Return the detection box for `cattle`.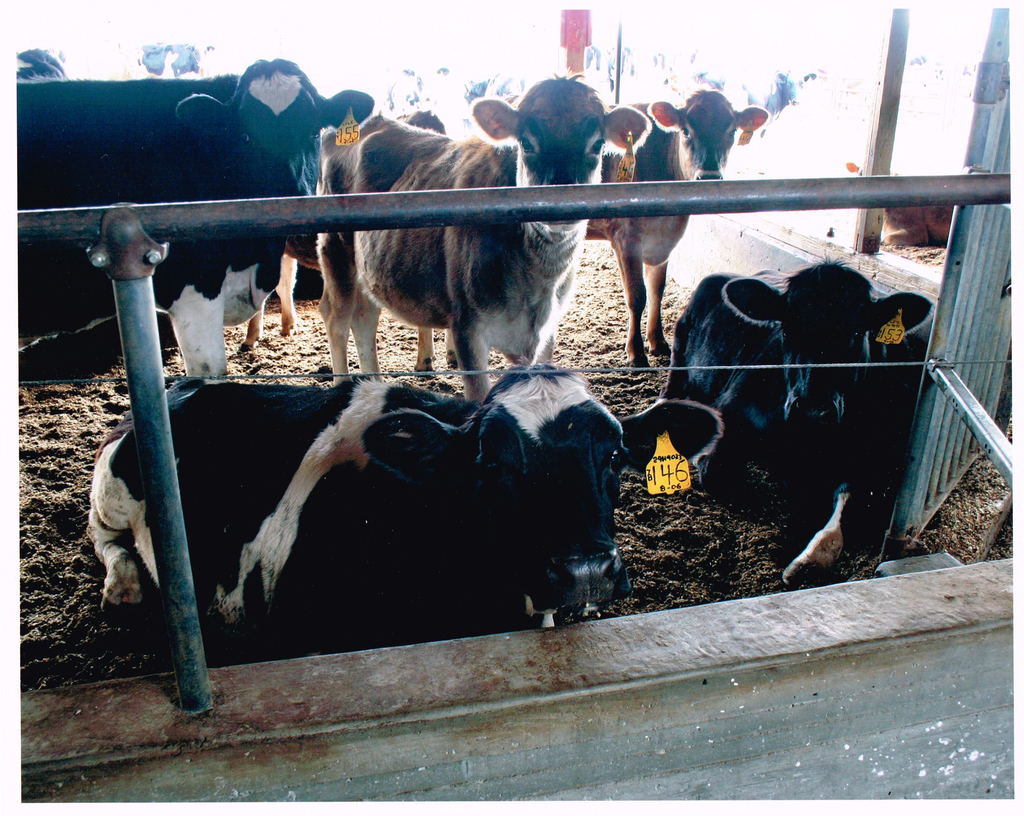
select_region(50, 307, 561, 695).
